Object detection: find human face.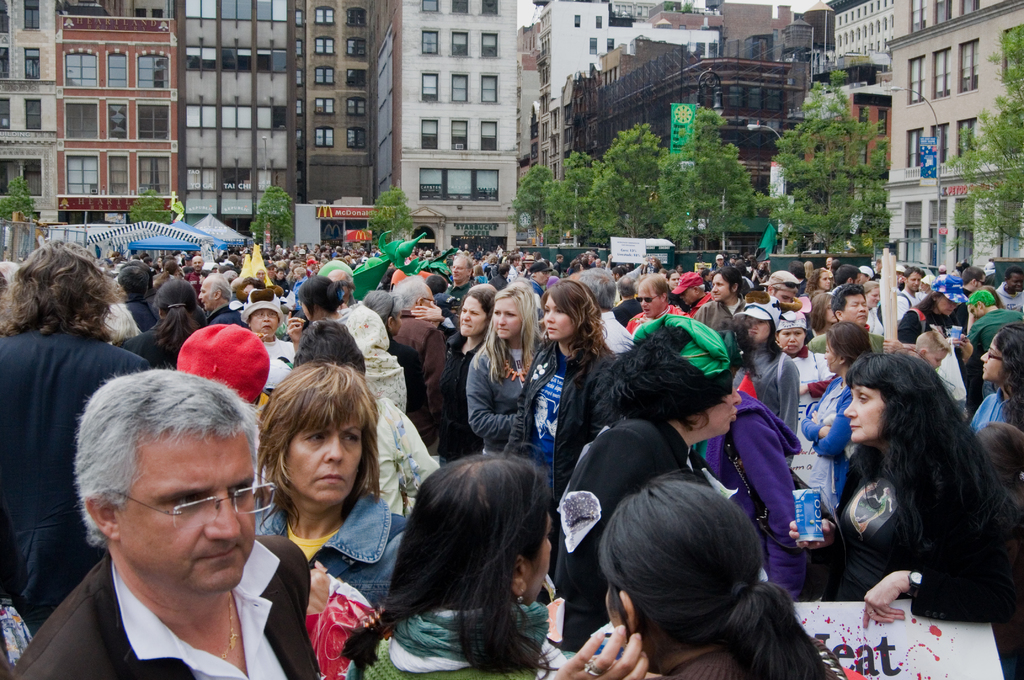
(x1=694, y1=383, x2=744, y2=437).
